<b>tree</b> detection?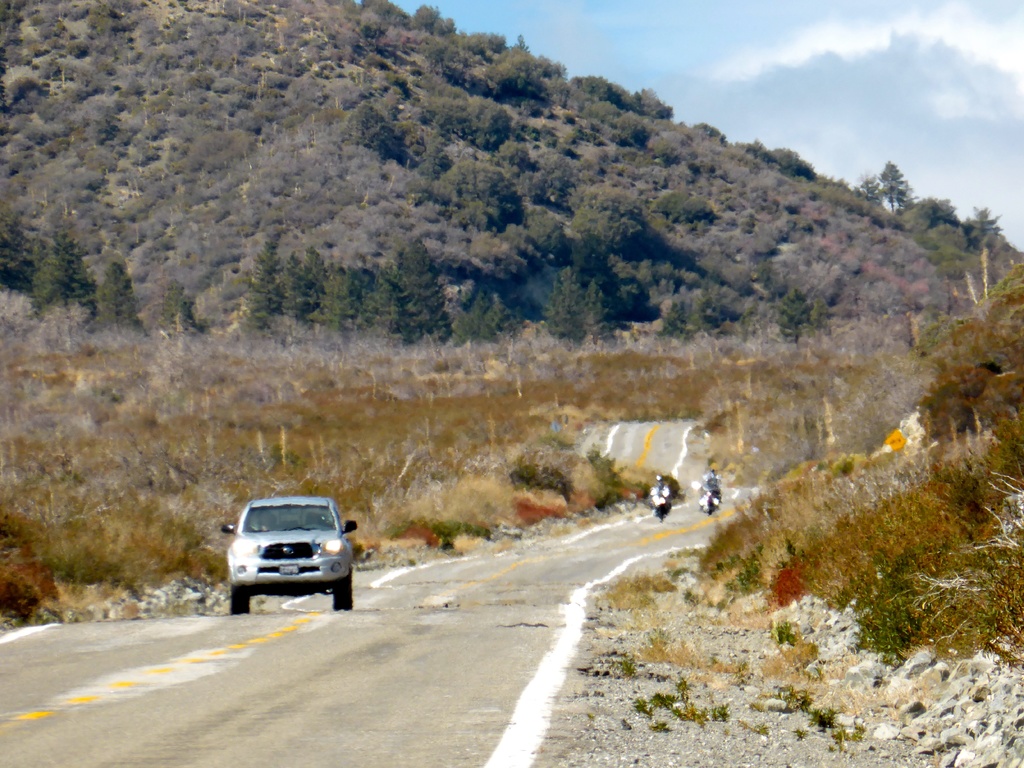
(483,47,549,93)
